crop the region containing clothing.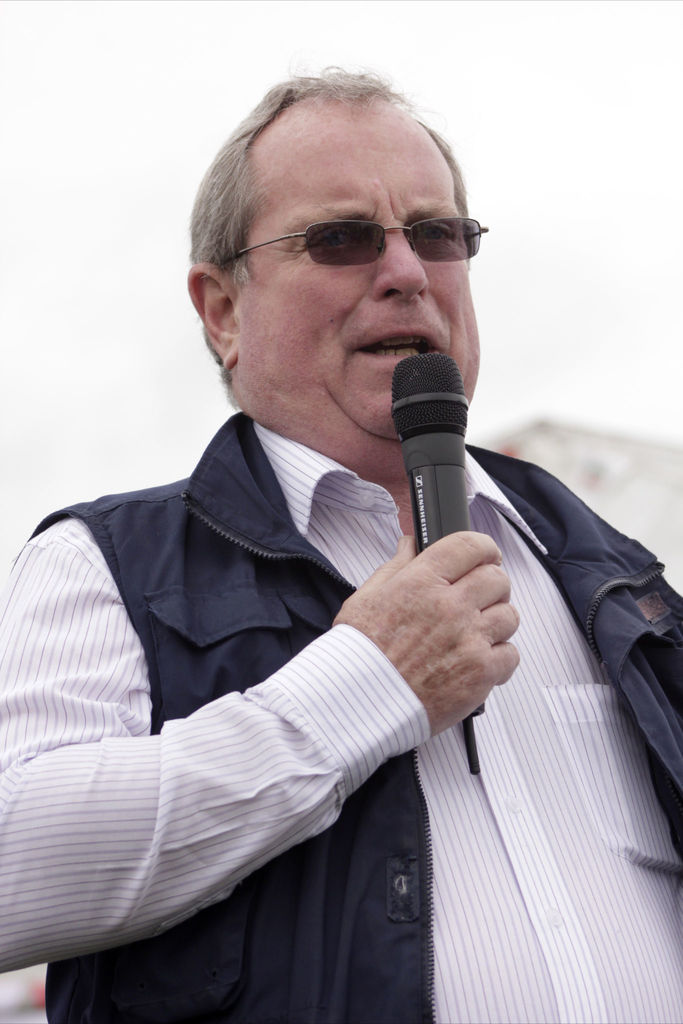
Crop region: bbox=(9, 301, 600, 1023).
